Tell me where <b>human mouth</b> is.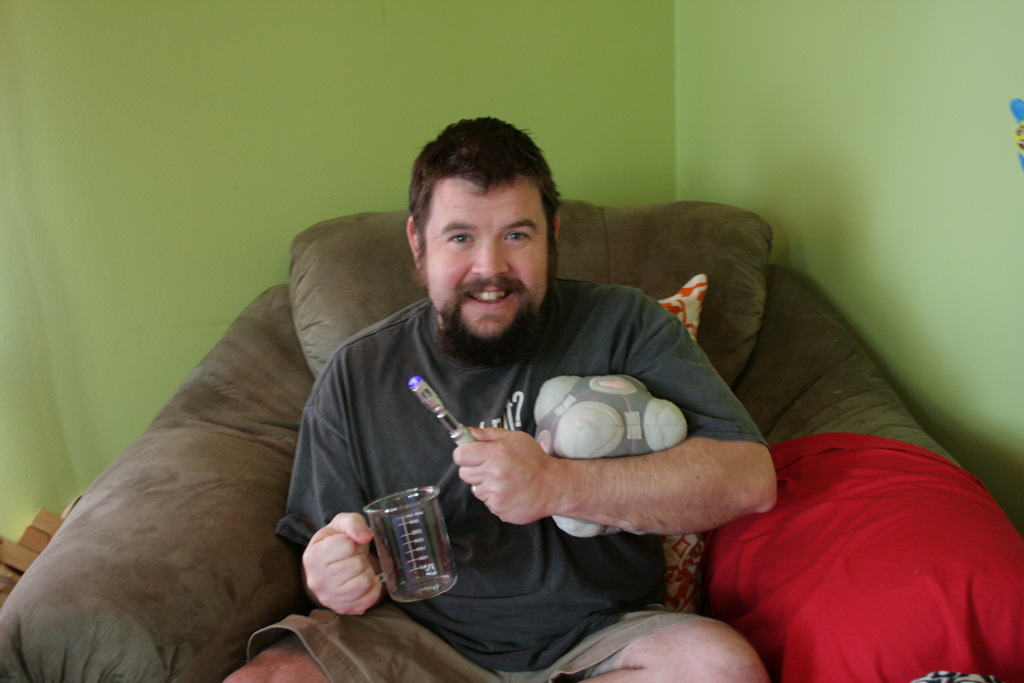
<b>human mouth</b> is at pyautogui.locateOnScreen(468, 277, 512, 305).
